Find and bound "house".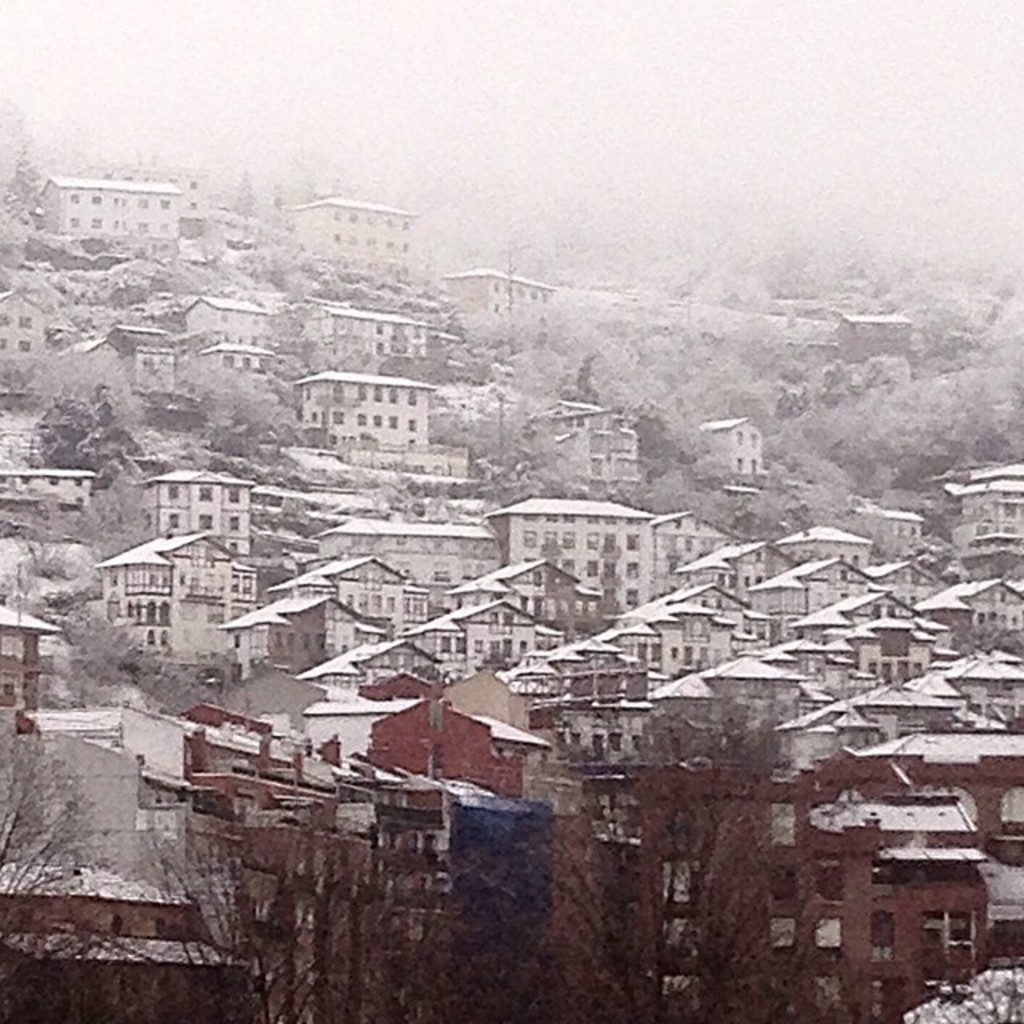
Bound: BBox(94, 162, 208, 227).
